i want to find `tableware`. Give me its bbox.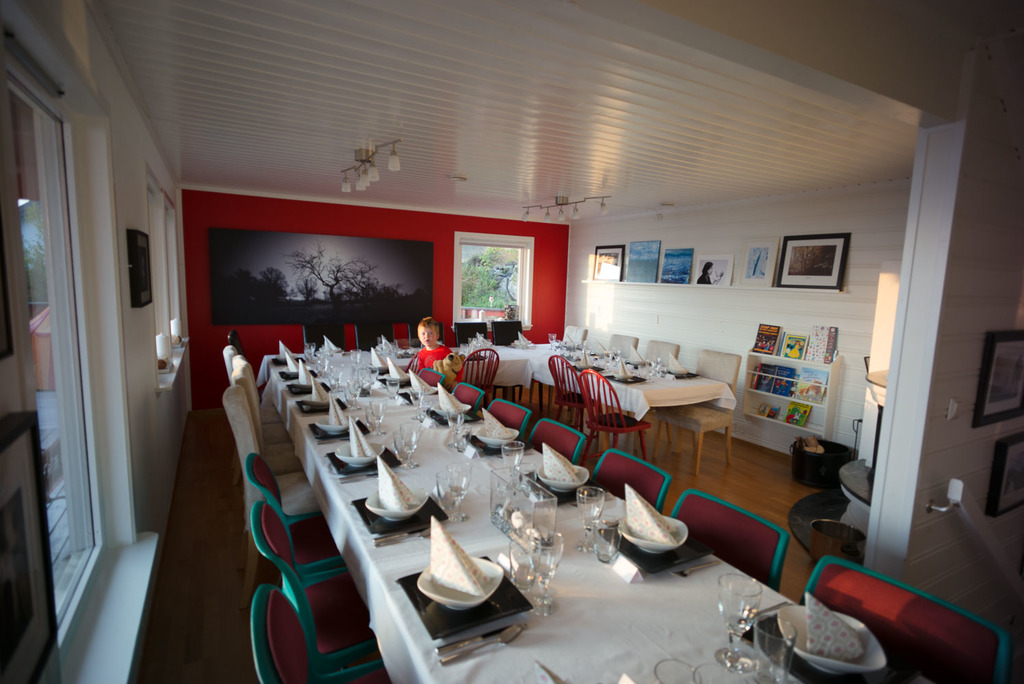
region(509, 536, 540, 596).
